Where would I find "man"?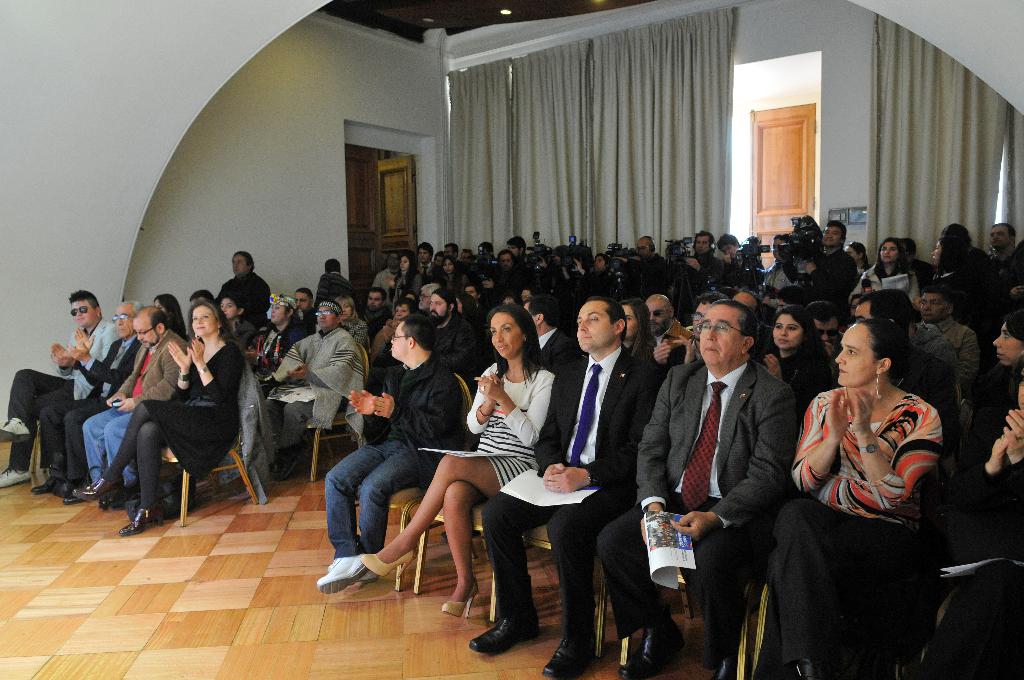
At (286, 287, 318, 337).
